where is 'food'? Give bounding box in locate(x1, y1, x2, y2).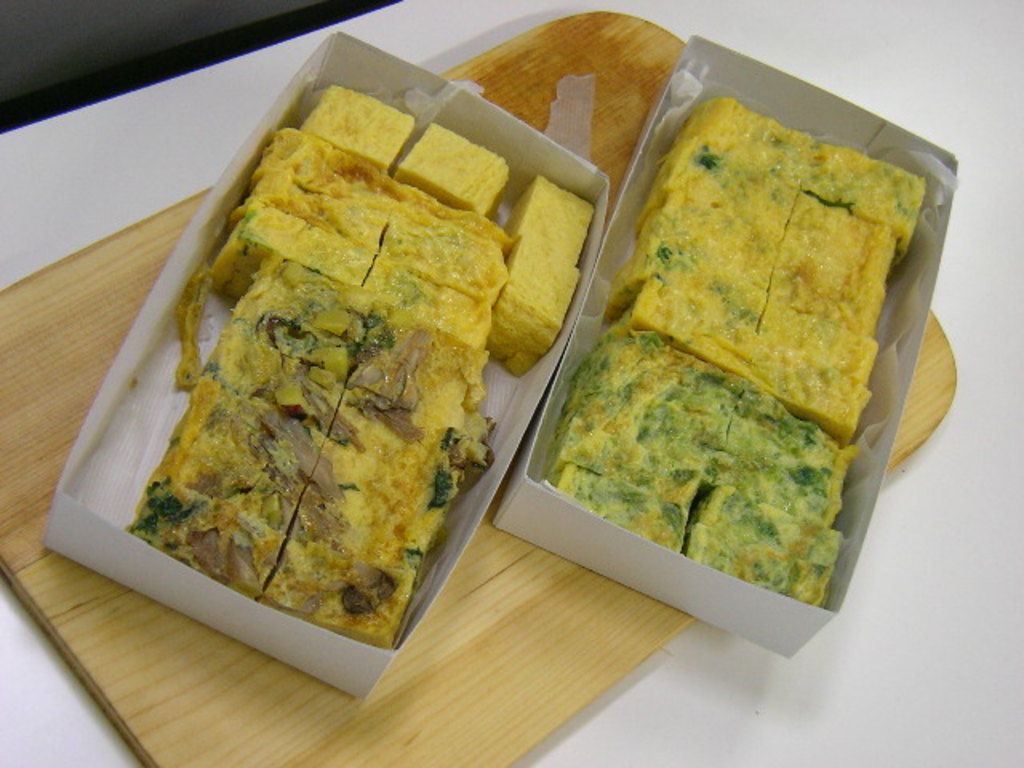
locate(506, 178, 594, 266).
